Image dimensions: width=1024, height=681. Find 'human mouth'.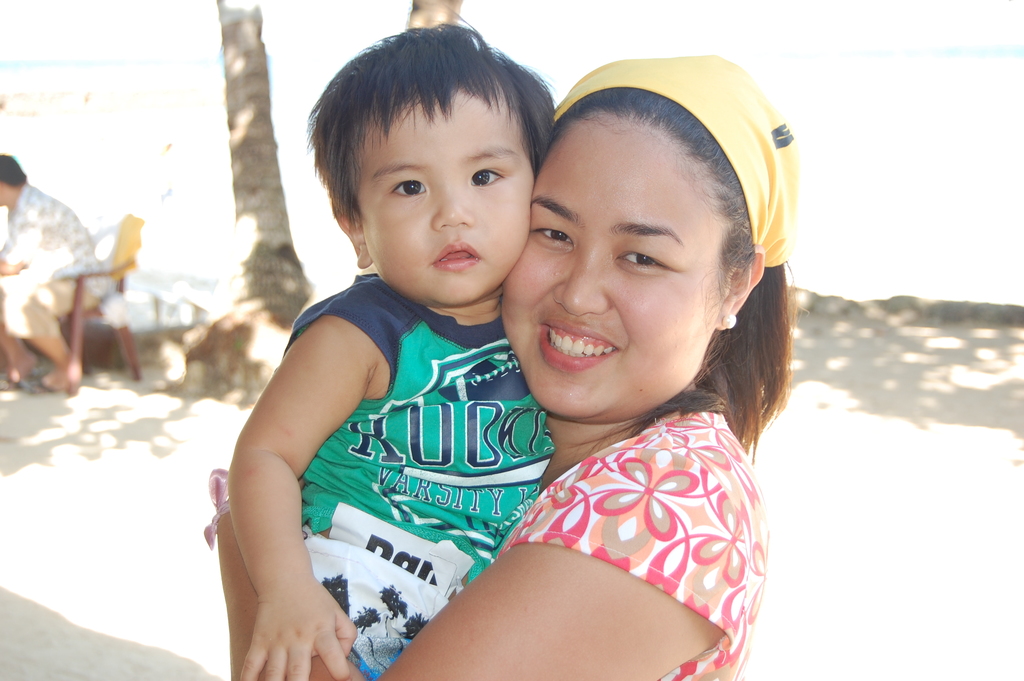
(537, 315, 627, 372).
